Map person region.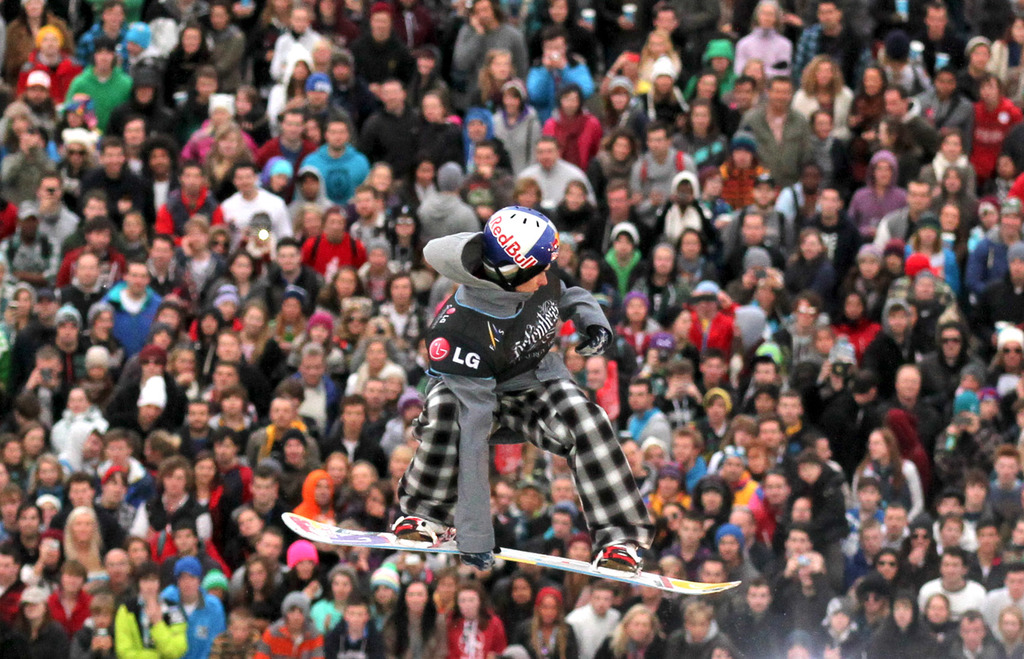
Mapped to (670,229,714,290).
